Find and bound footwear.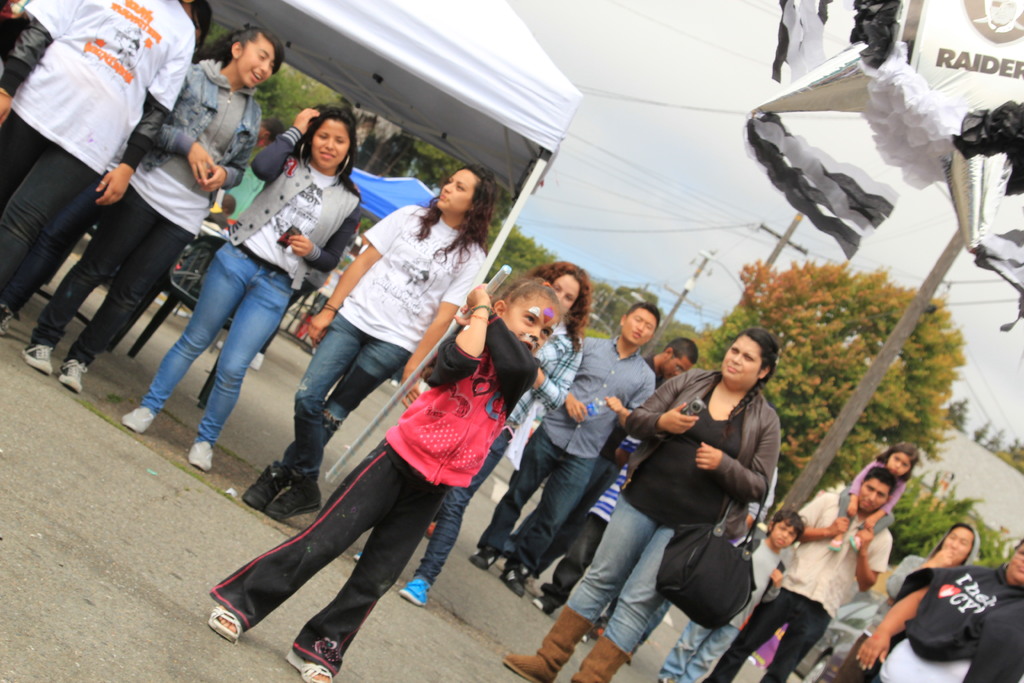
Bound: crop(352, 547, 365, 562).
